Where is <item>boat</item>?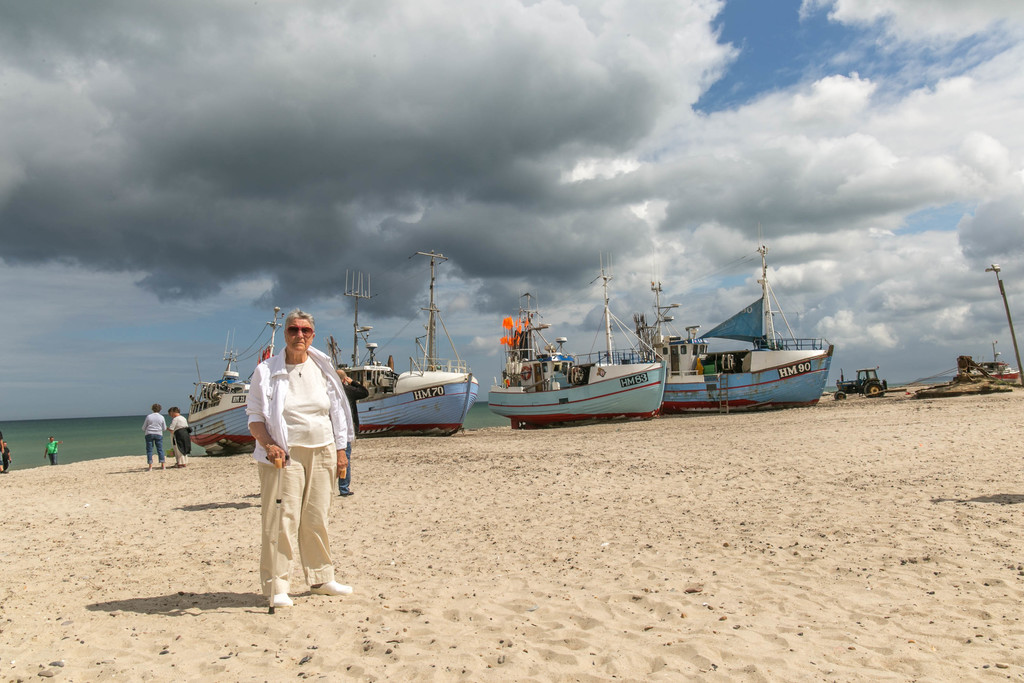
x1=179, y1=247, x2=483, y2=458.
